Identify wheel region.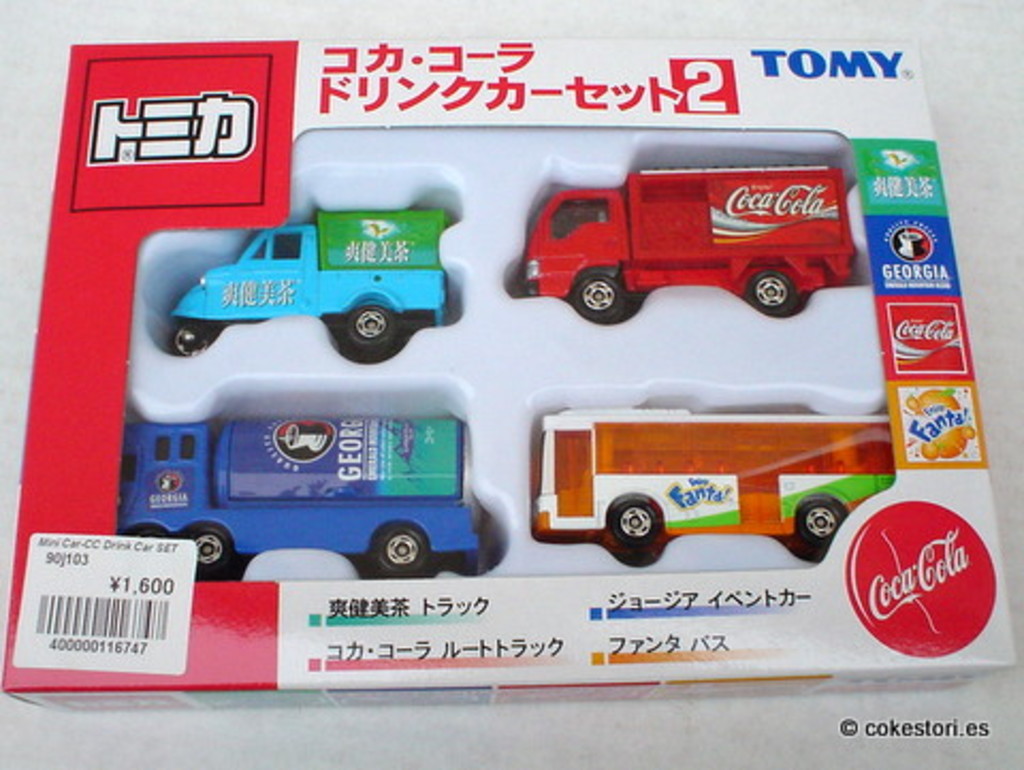
Region: region(612, 497, 659, 548).
